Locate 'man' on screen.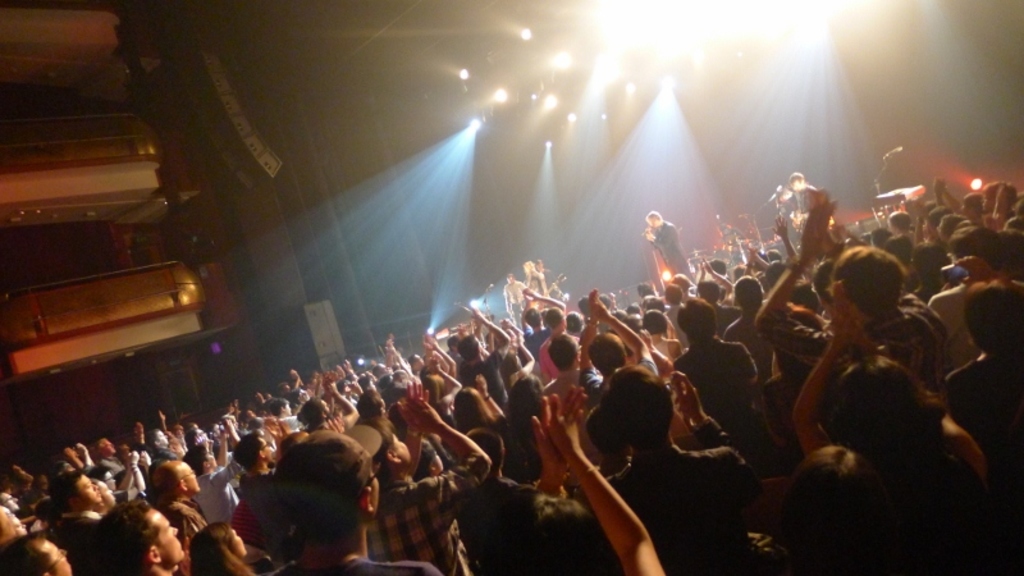
On screen at [265,426,443,575].
